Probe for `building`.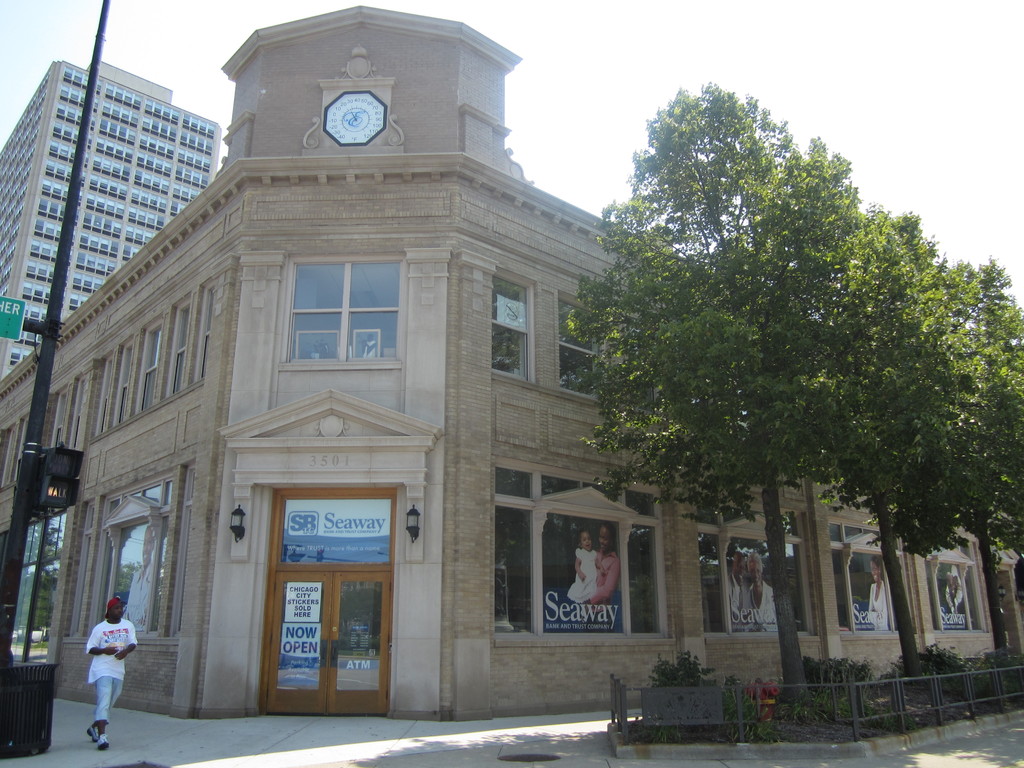
Probe result: <box>0,63,220,372</box>.
